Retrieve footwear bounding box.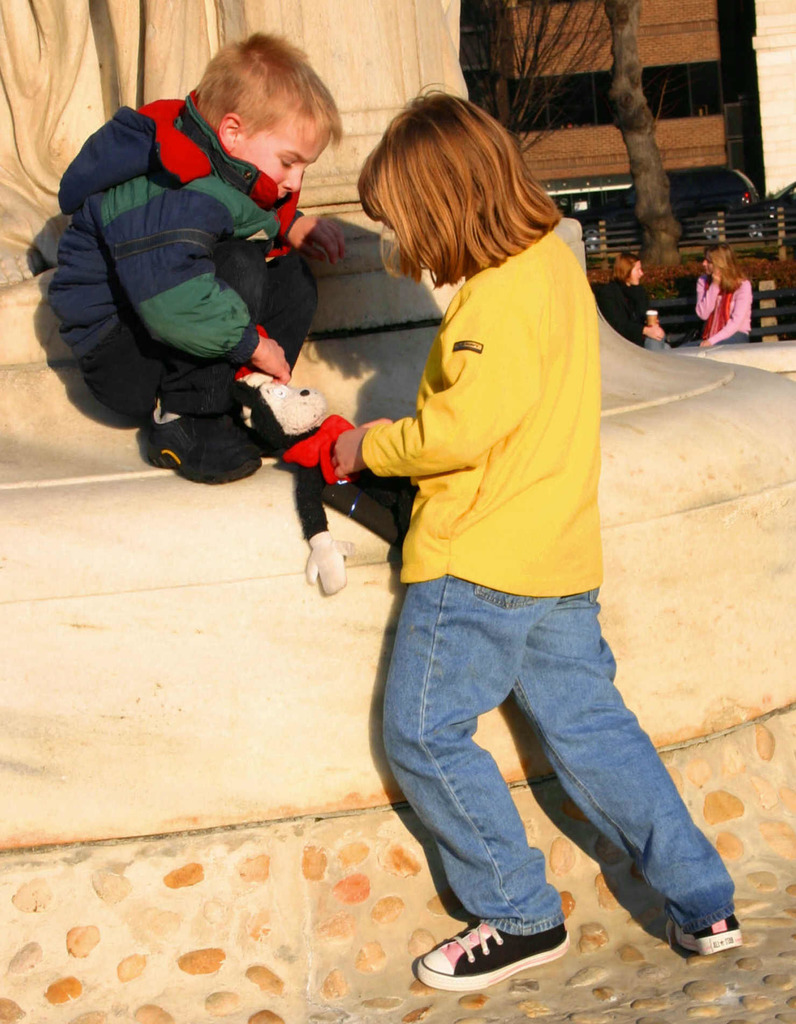
Bounding box: bbox=(412, 918, 575, 989).
